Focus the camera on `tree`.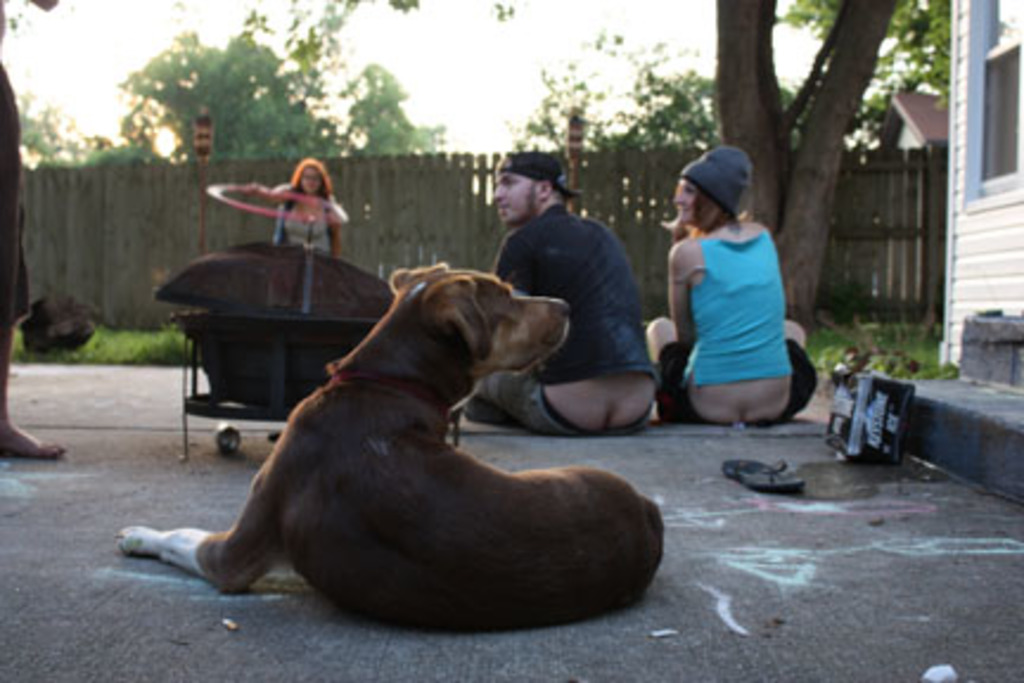
Focus region: crop(114, 0, 410, 175).
